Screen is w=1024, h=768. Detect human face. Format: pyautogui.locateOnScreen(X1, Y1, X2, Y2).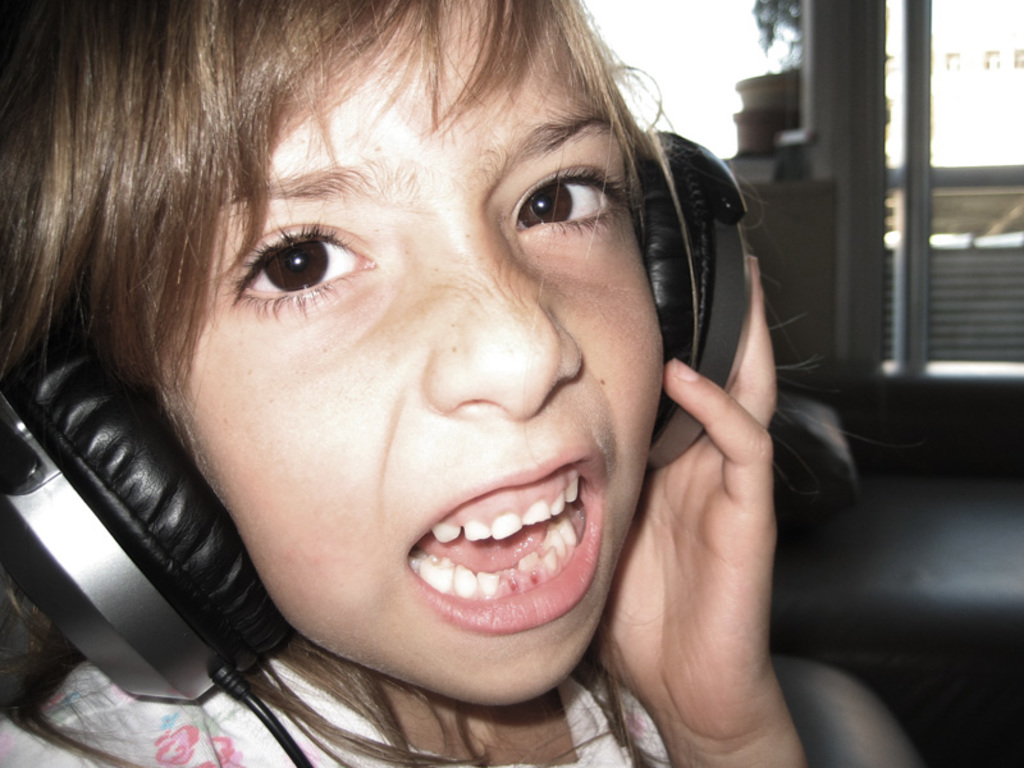
pyautogui.locateOnScreen(163, 0, 663, 705).
